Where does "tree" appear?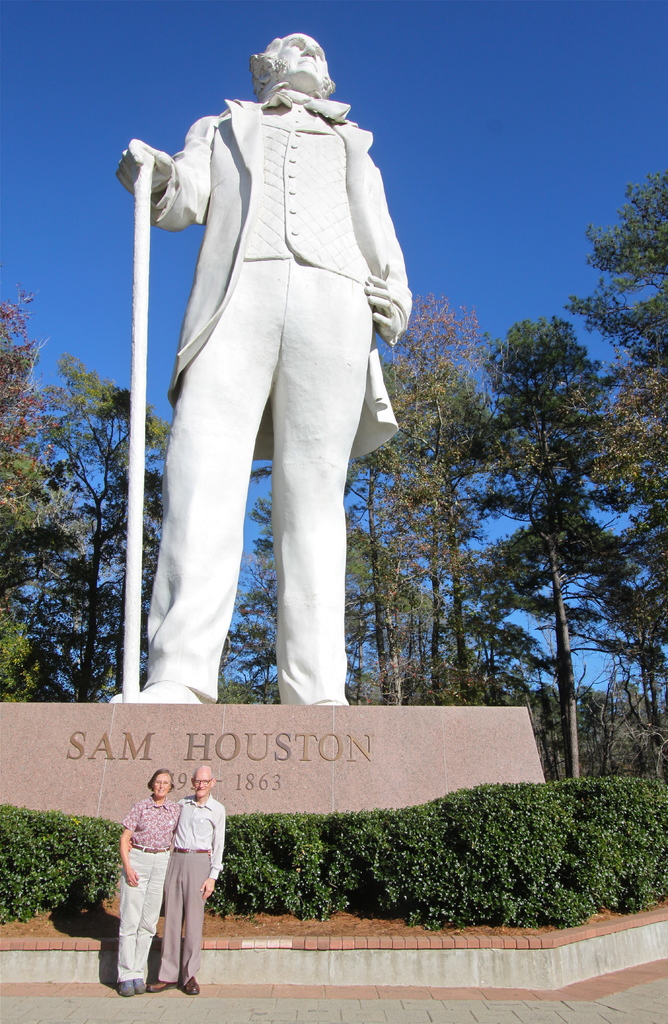
Appears at (left=0, top=292, right=44, bottom=545).
